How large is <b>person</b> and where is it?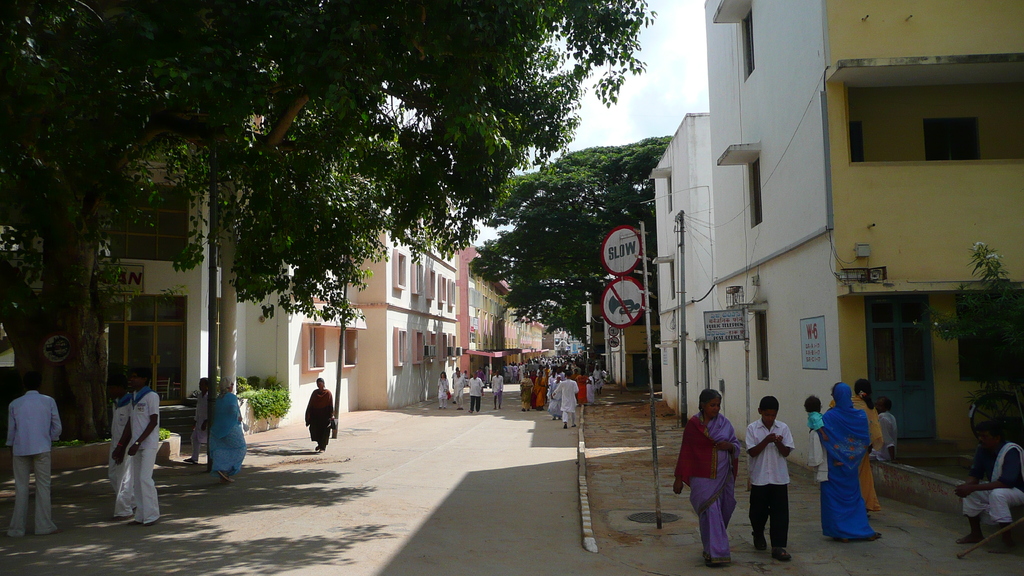
Bounding box: [746,396,795,562].
